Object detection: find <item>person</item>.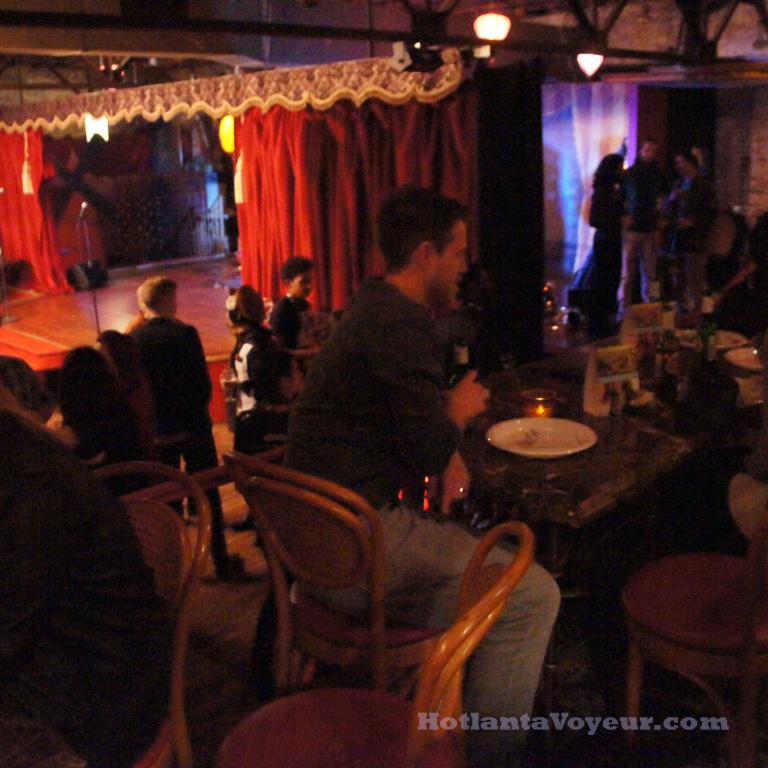
<region>0, 406, 170, 767</region>.
